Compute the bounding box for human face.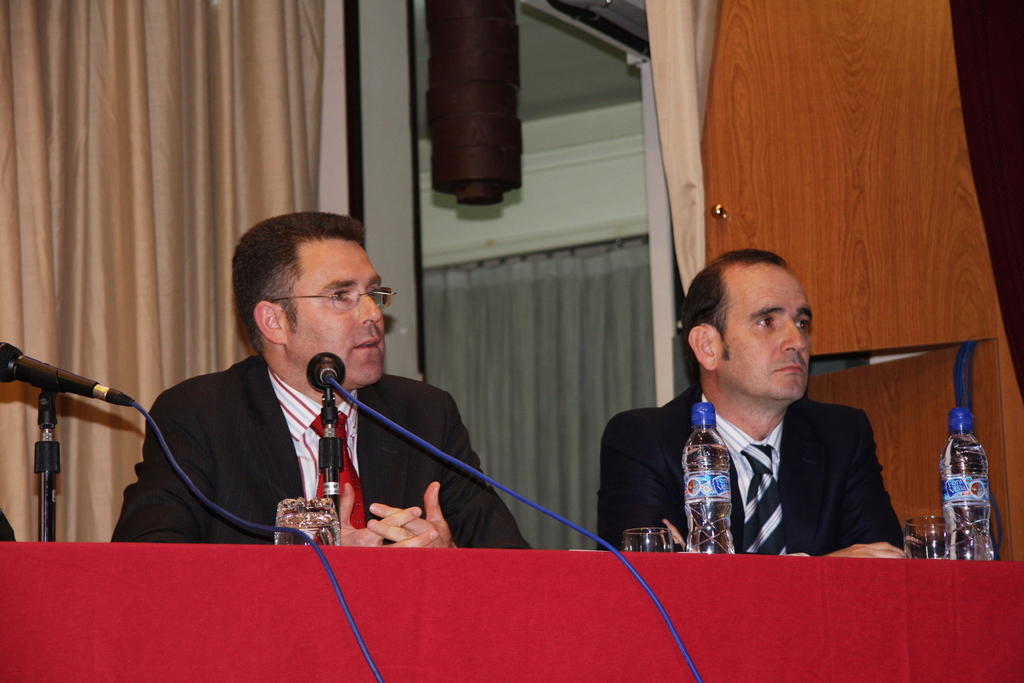
Rect(719, 258, 817, 397).
